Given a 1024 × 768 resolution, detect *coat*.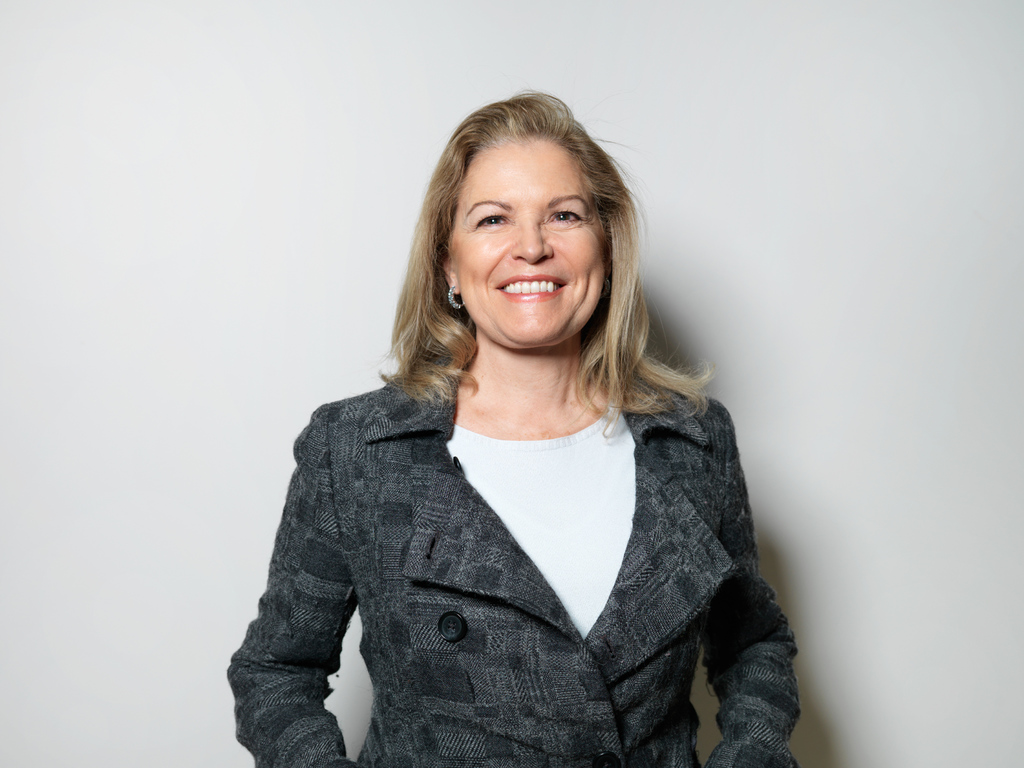
x1=228, y1=323, x2=796, y2=767.
